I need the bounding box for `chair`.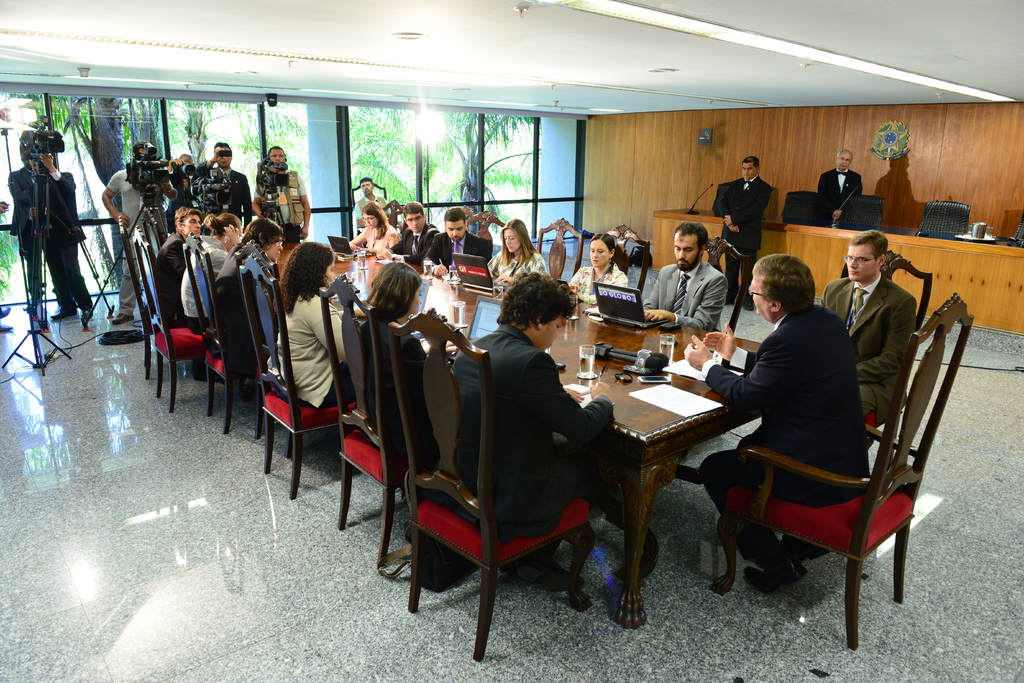
Here it is: 389, 327, 636, 667.
